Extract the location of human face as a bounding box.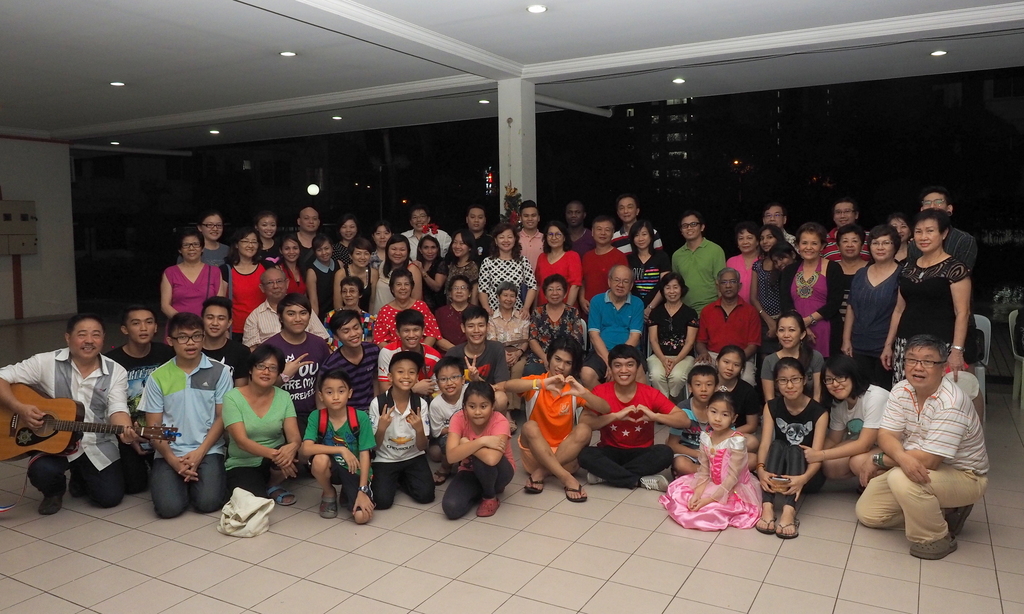
detection(781, 368, 803, 397).
